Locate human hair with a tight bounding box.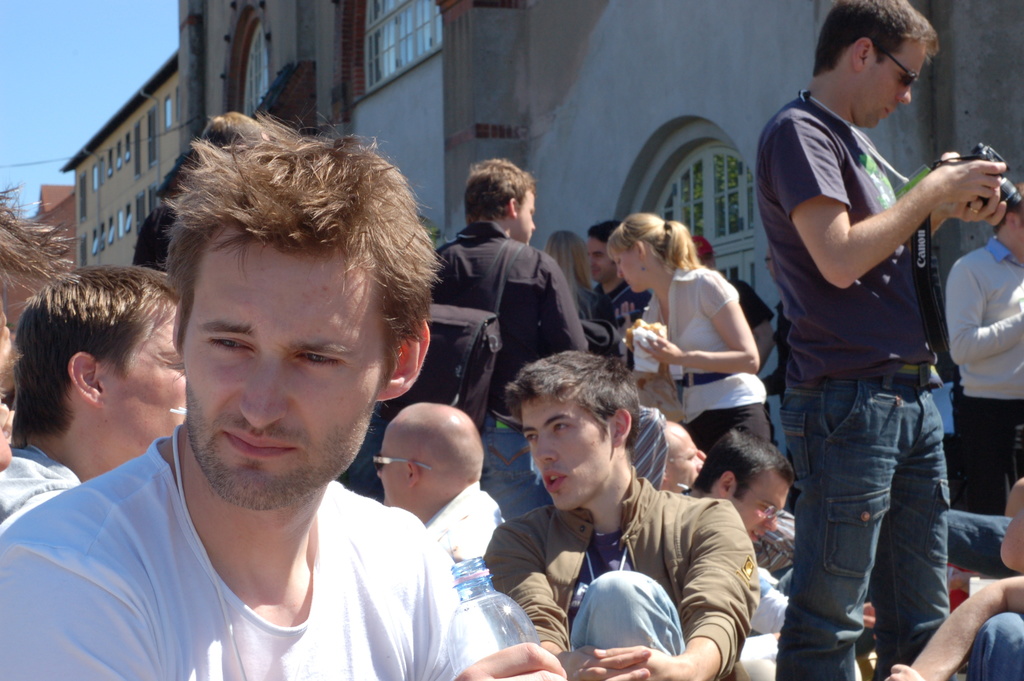
989, 180, 1023, 234.
